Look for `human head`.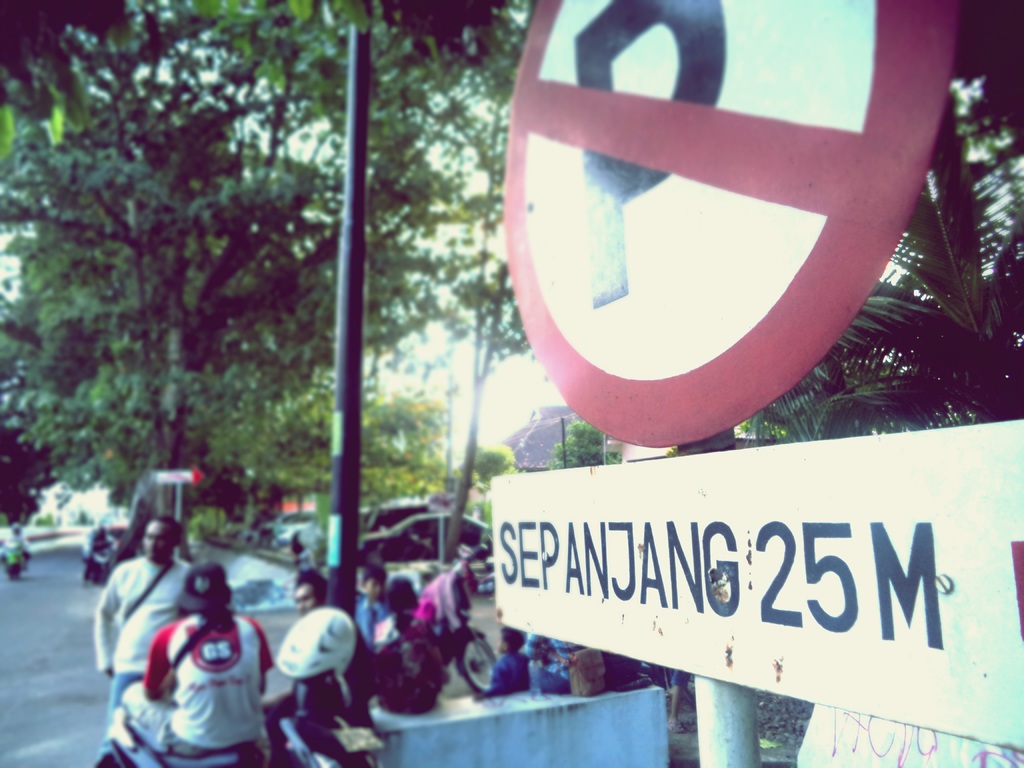
Found: rect(99, 522, 108, 541).
